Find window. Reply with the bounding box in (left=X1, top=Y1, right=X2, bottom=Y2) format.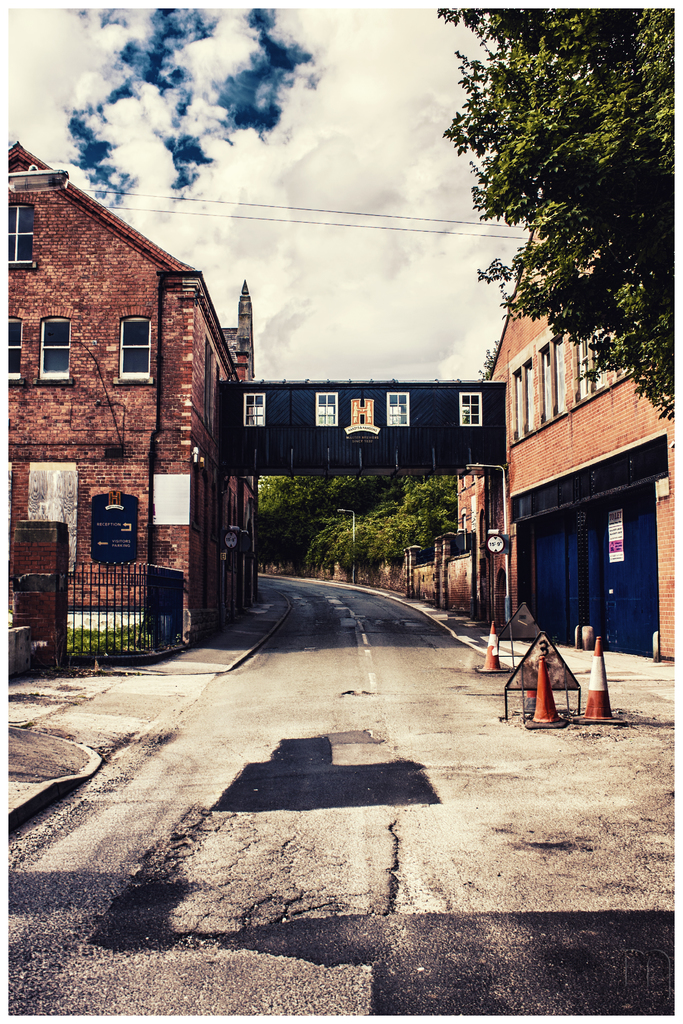
(left=593, top=329, right=605, bottom=387).
